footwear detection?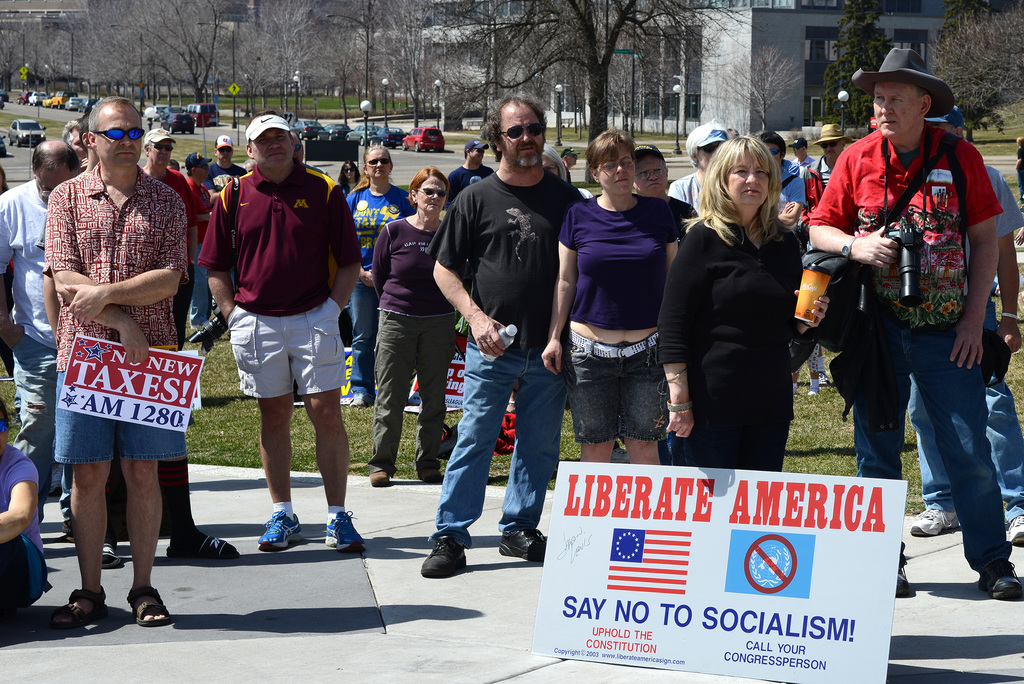
500/525/545/562
